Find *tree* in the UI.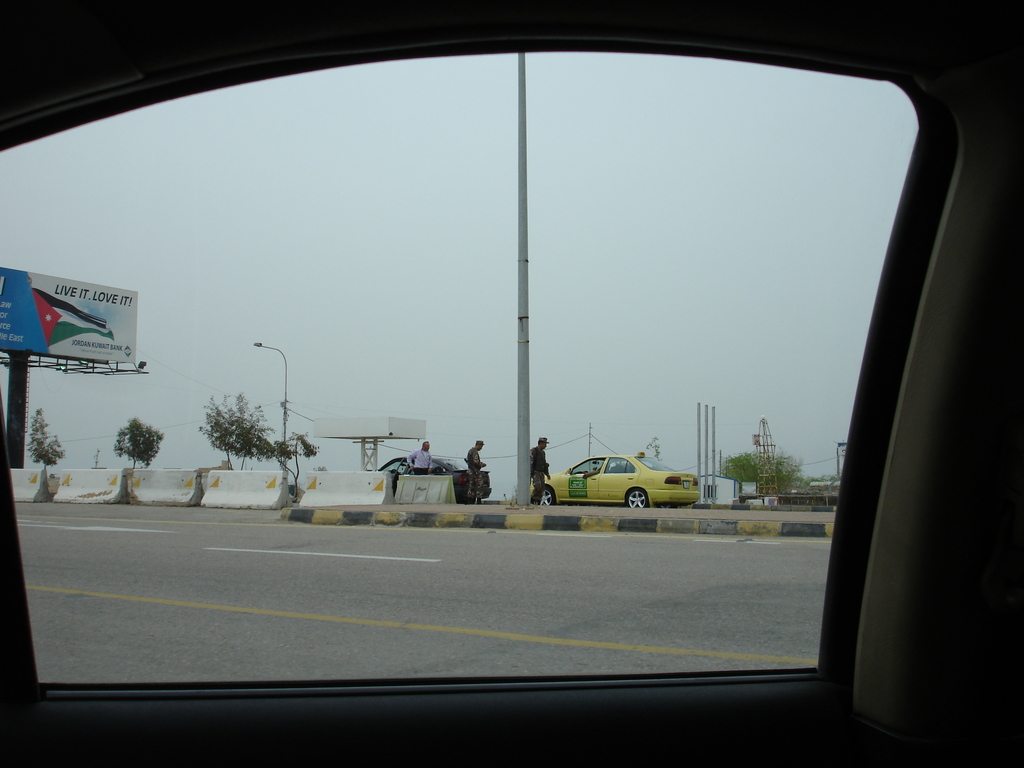
UI element at x1=727 y1=444 x2=801 y2=492.
